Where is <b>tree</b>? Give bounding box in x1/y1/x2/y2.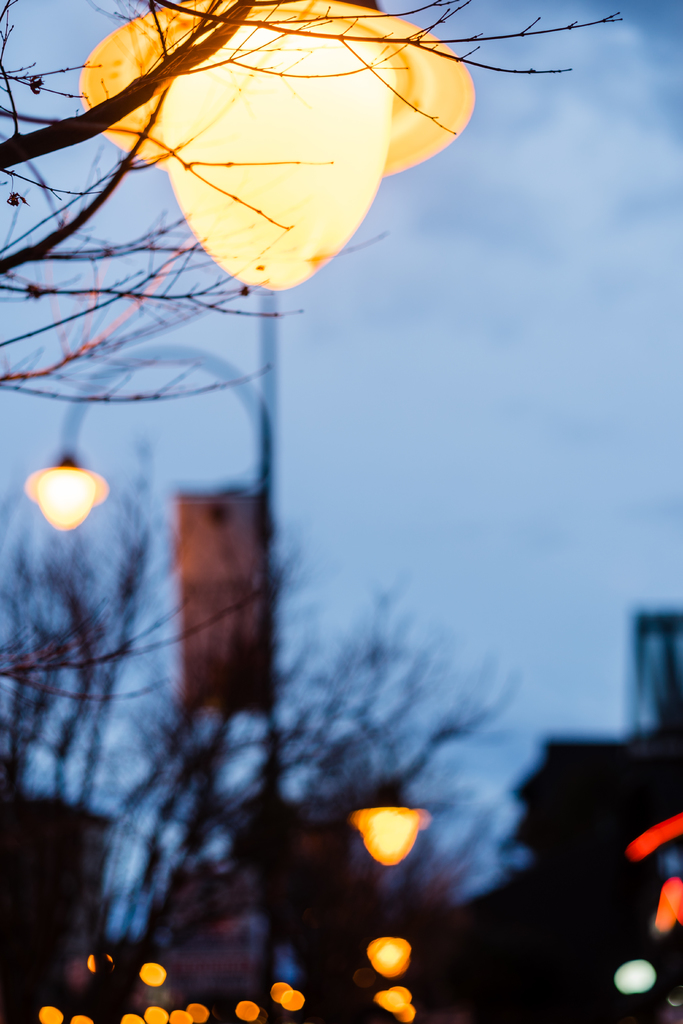
0/368/342/998.
